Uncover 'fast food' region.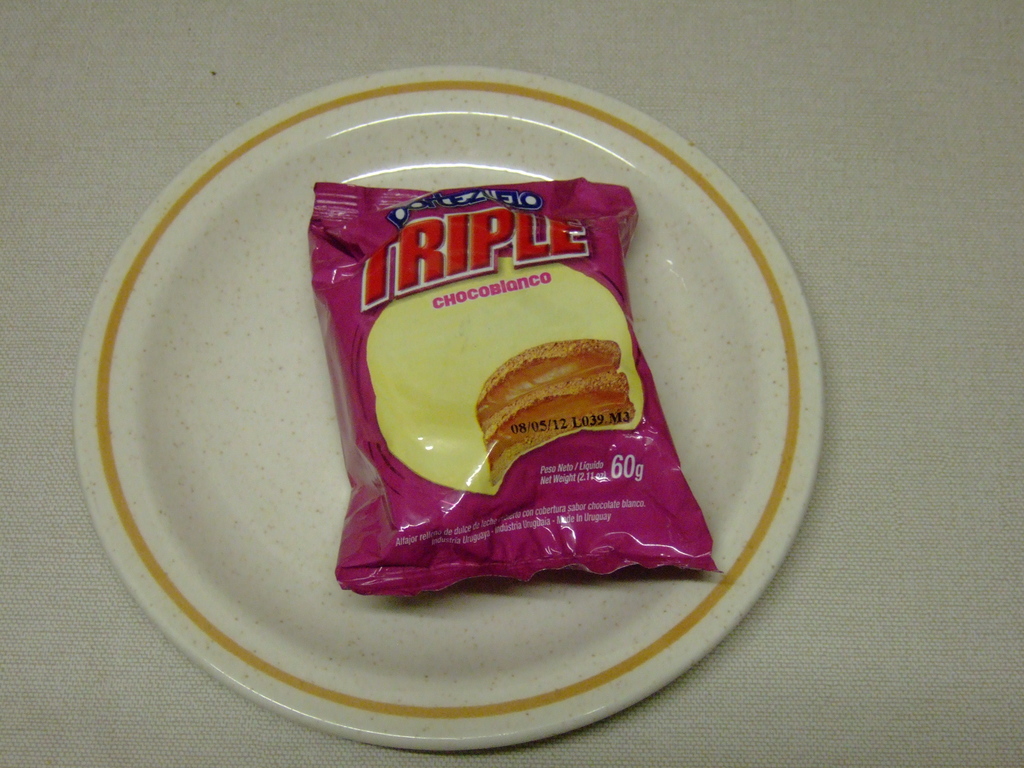
Uncovered: <bbox>344, 184, 659, 567</bbox>.
